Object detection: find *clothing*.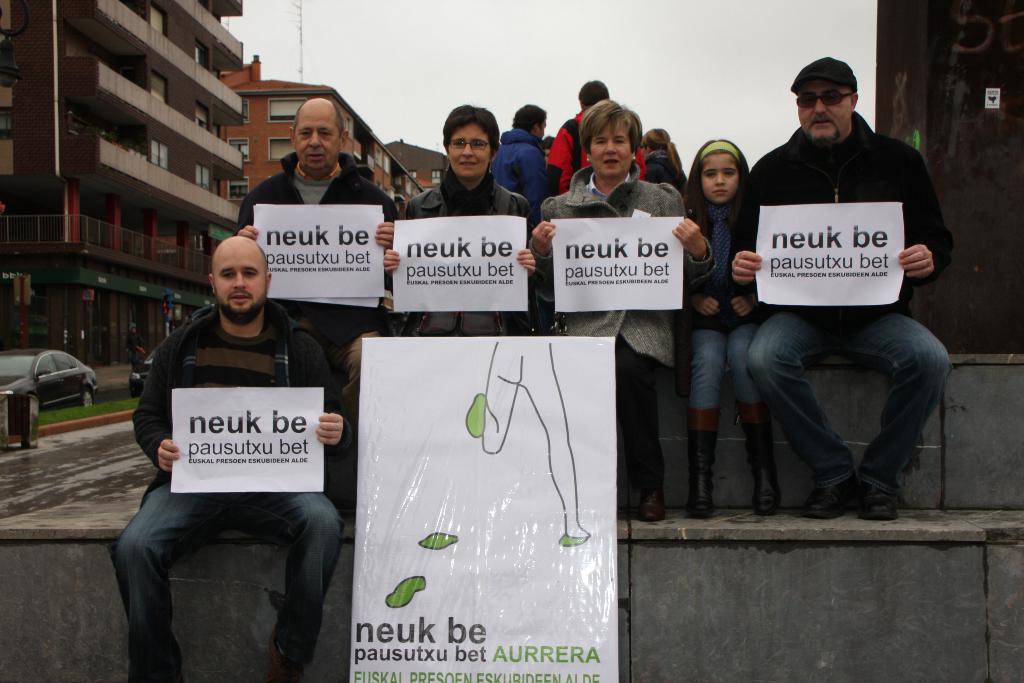
402,172,528,338.
